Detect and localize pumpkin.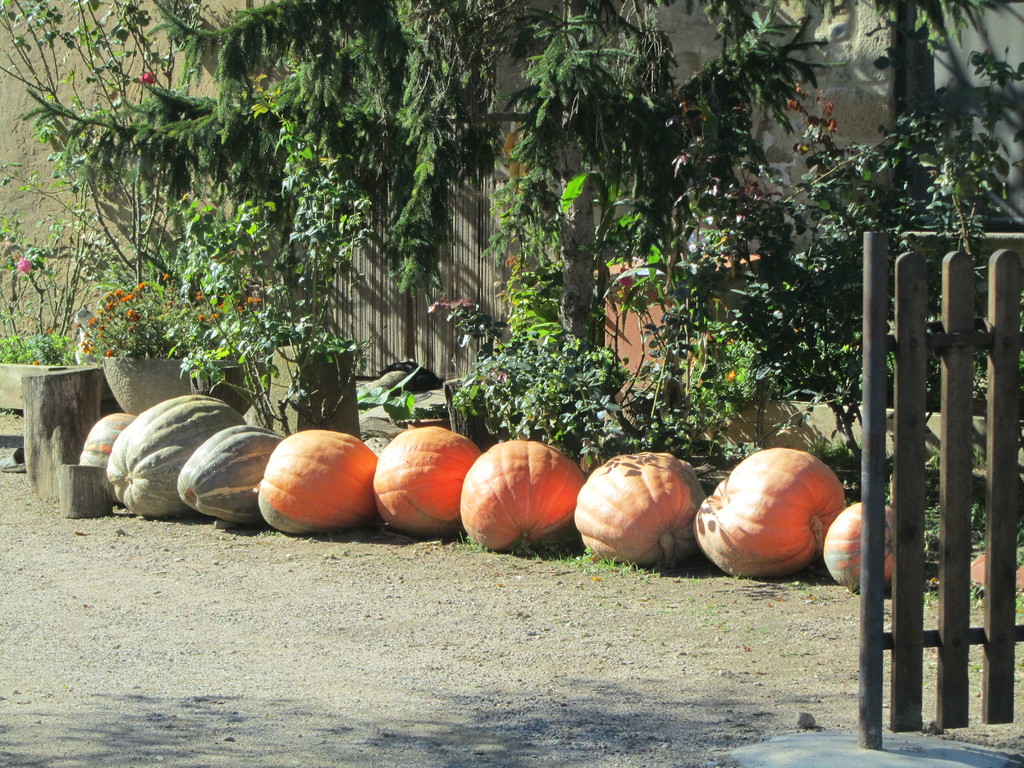
Localized at left=256, top=429, right=378, bottom=535.
